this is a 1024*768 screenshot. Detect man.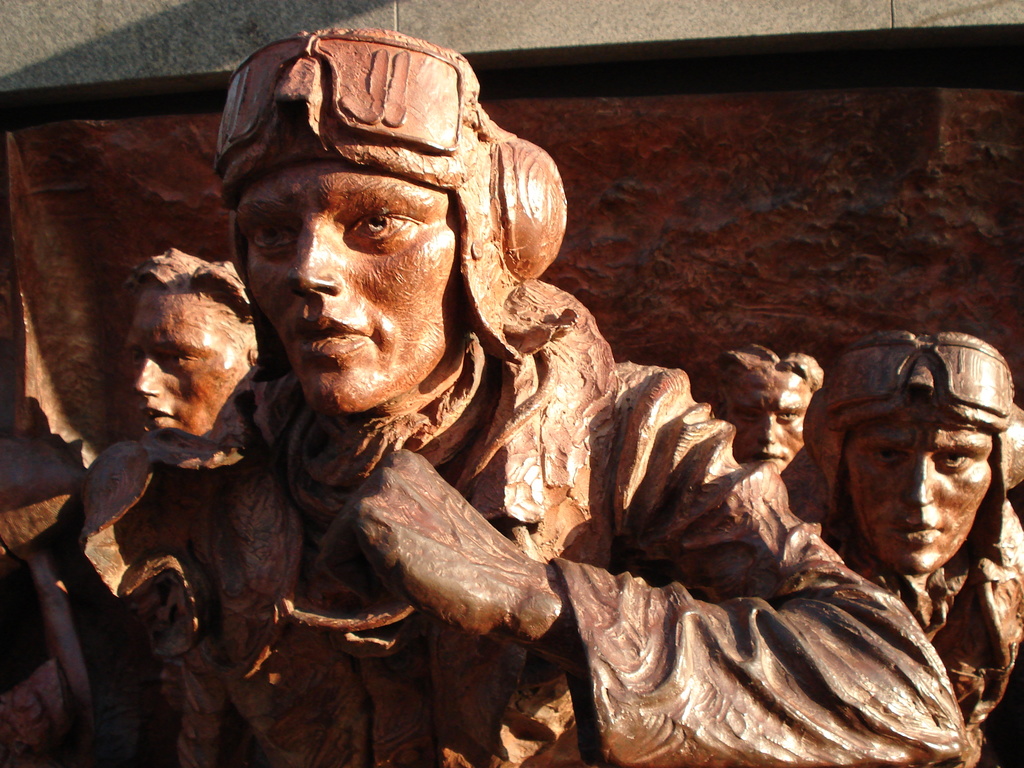
{"x1": 0, "y1": 35, "x2": 956, "y2": 767}.
